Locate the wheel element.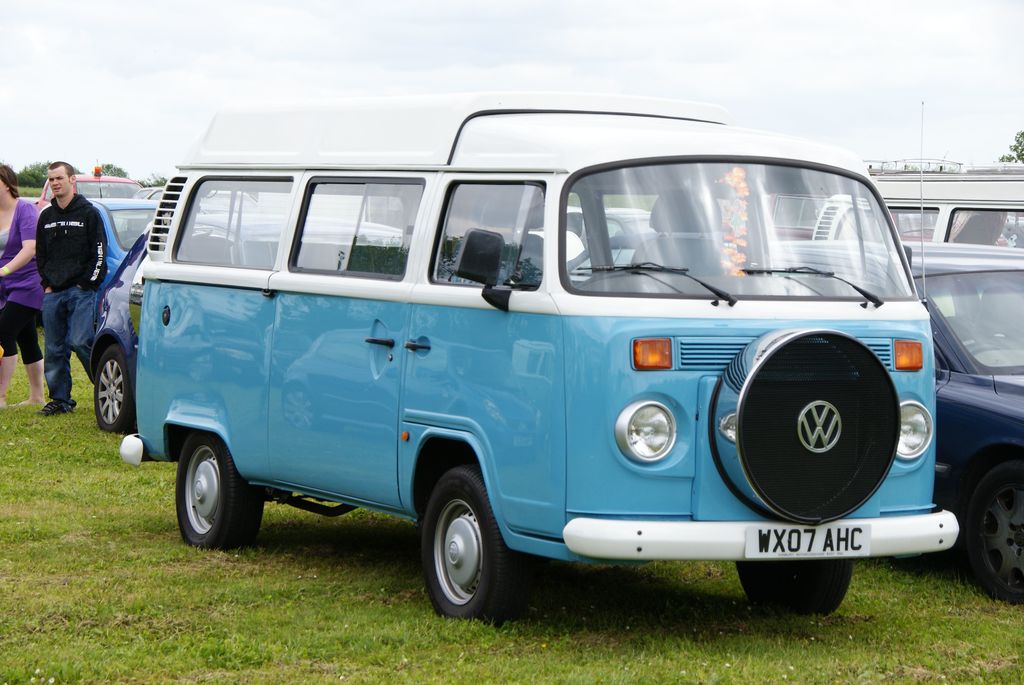
Element bbox: box=[173, 427, 263, 548].
